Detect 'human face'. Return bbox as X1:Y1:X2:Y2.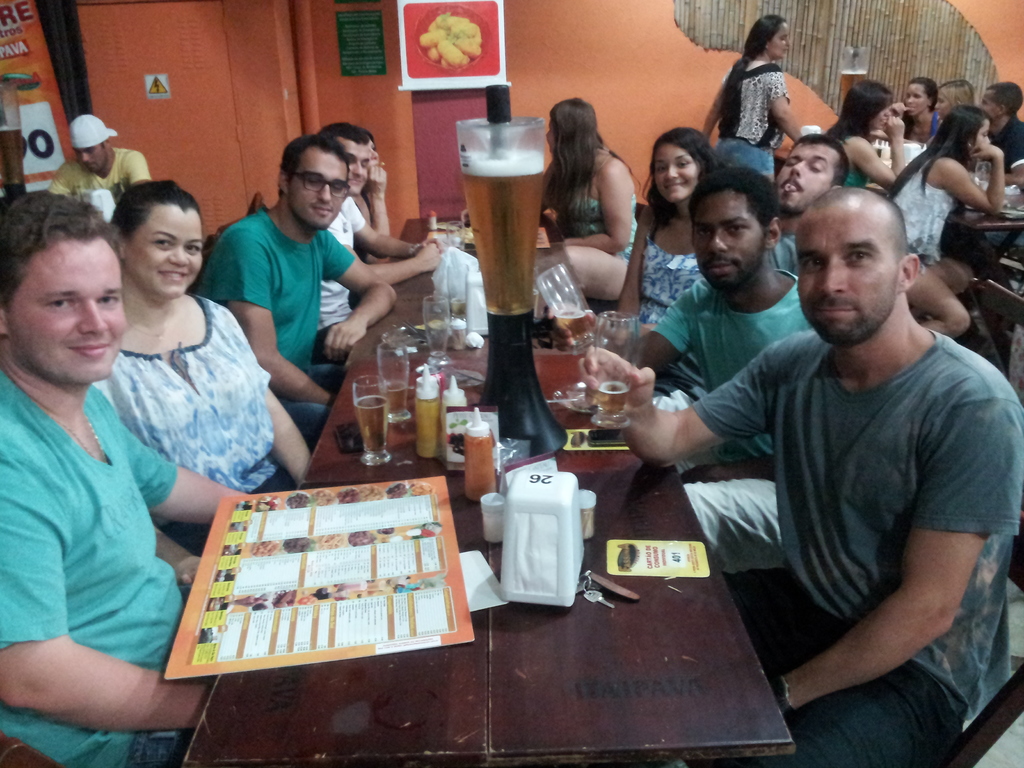
870:102:888:131.
